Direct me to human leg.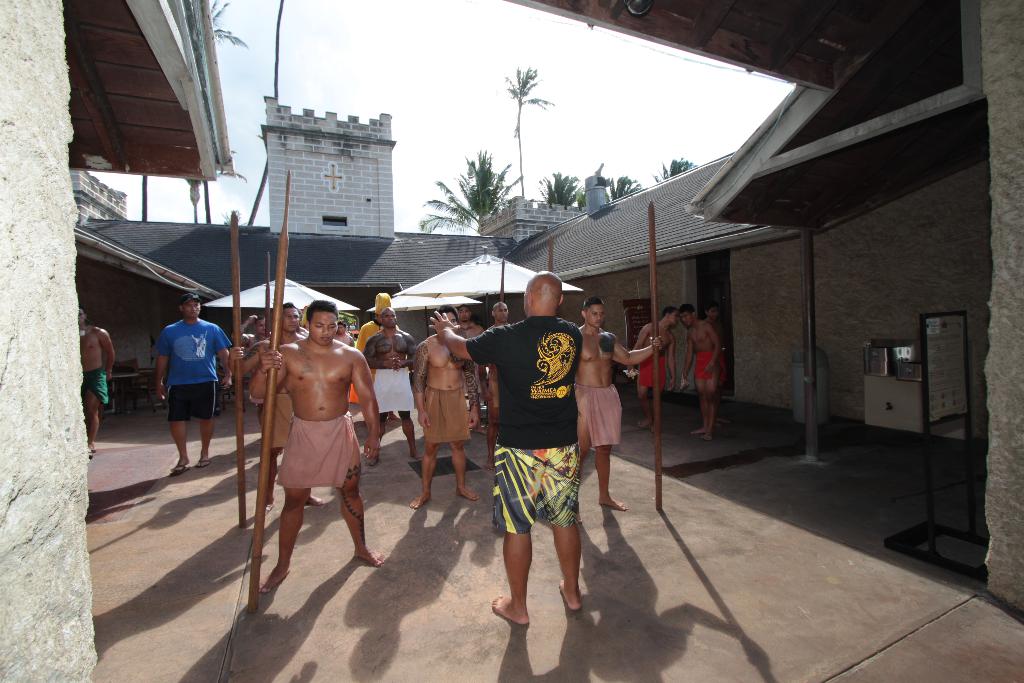
Direction: rect(85, 372, 102, 452).
